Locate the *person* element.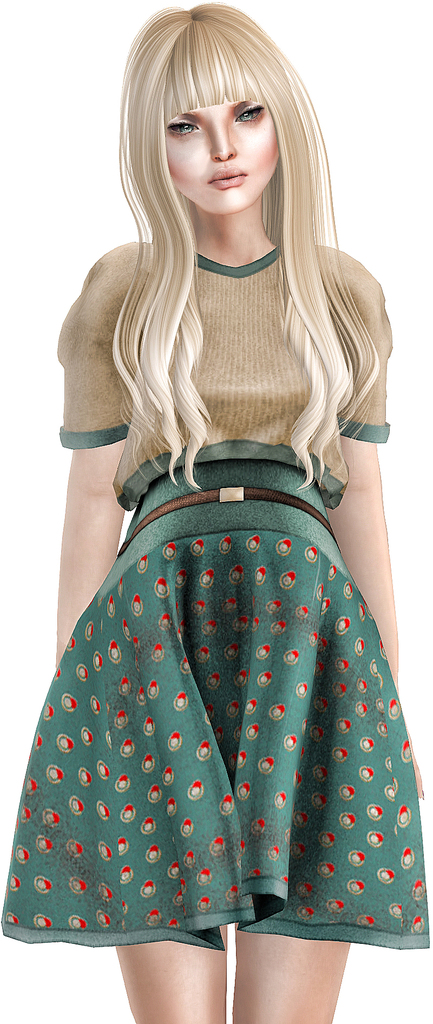
Element bbox: Rect(0, 6, 432, 1023).
